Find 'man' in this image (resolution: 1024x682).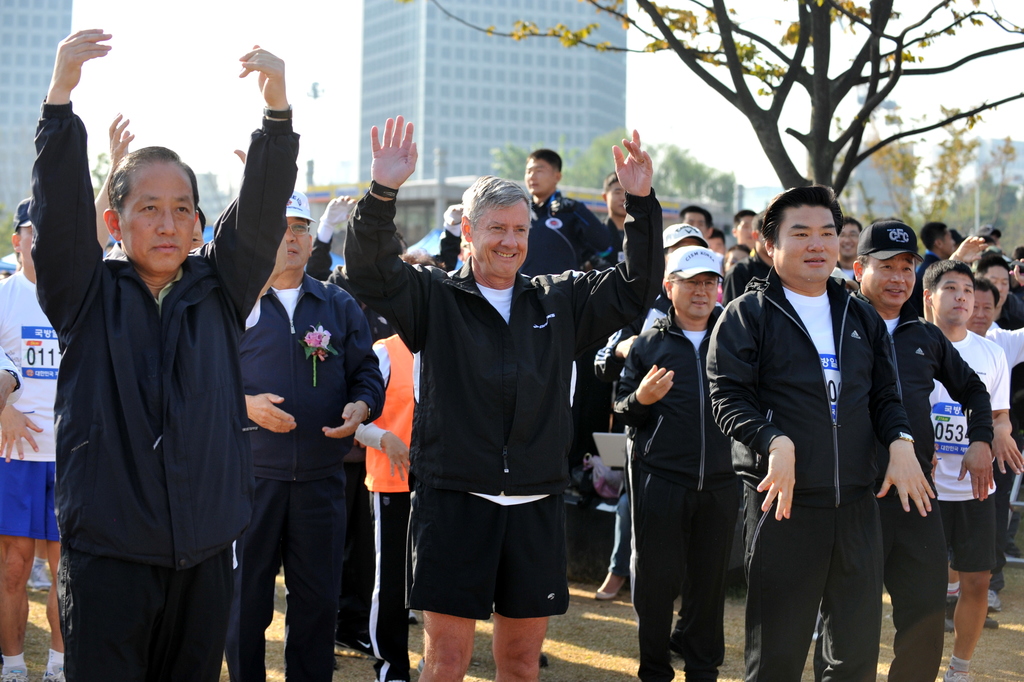
box=[704, 183, 937, 681].
